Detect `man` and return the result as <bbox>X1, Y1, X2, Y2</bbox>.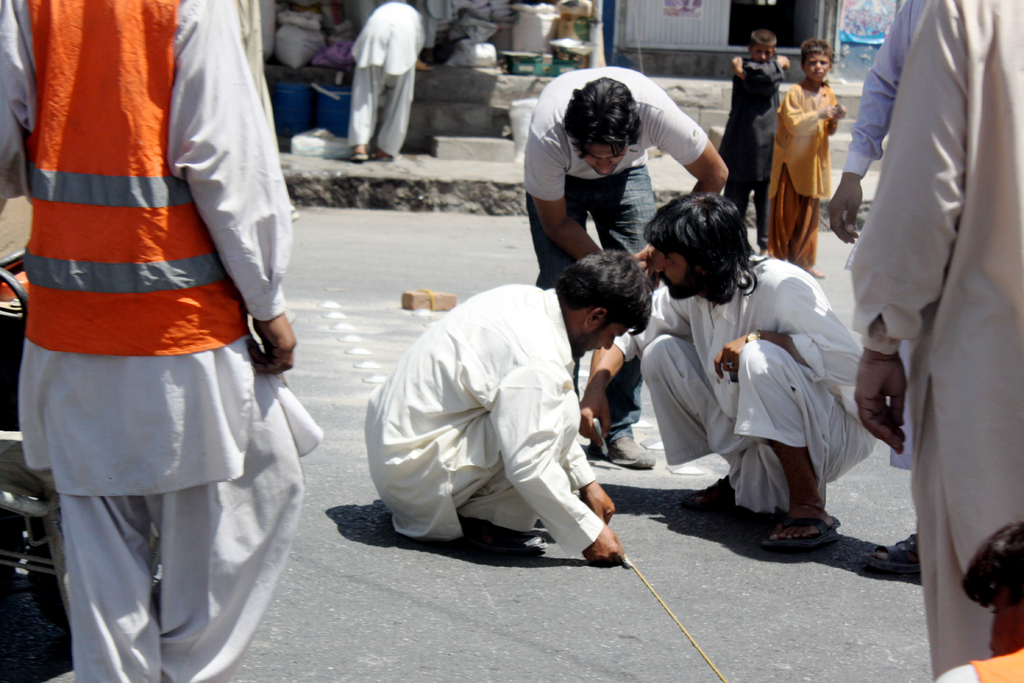
<bbox>366, 236, 645, 579</bbox>.
